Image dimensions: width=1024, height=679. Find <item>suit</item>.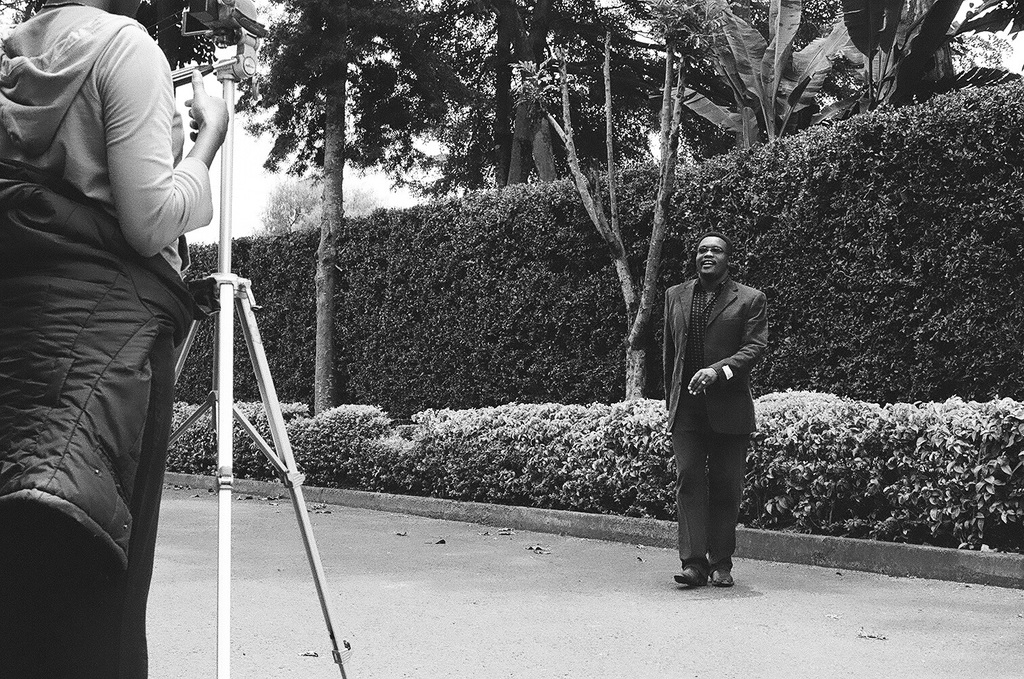
box(661, 278, 775, 591).
